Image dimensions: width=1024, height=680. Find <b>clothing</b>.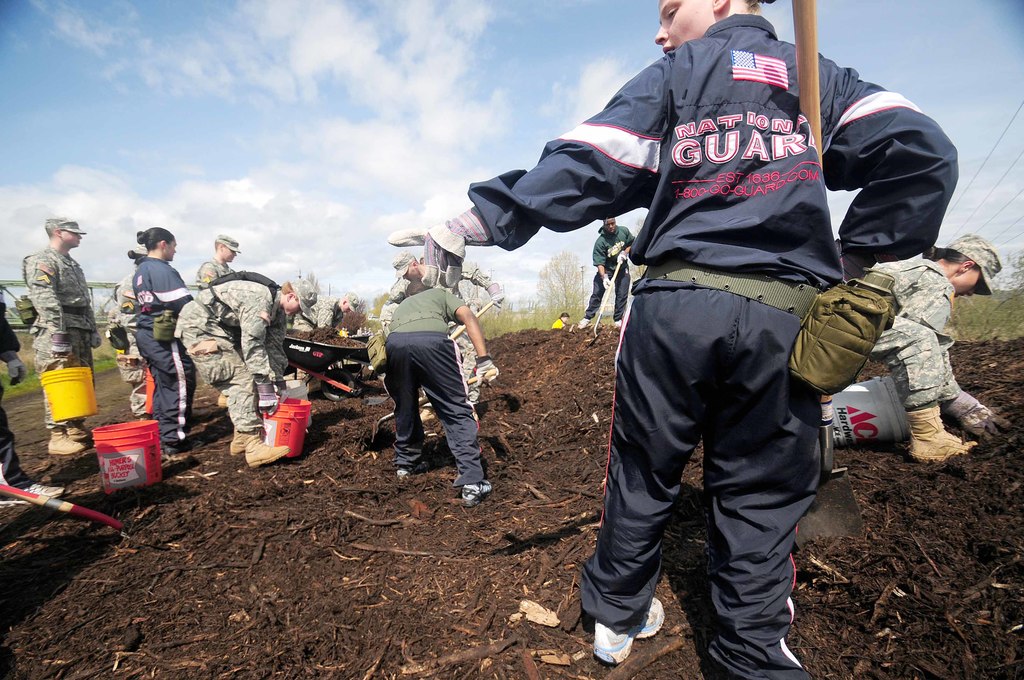
[x1=133, y1=257, x2=198, y2=442].
